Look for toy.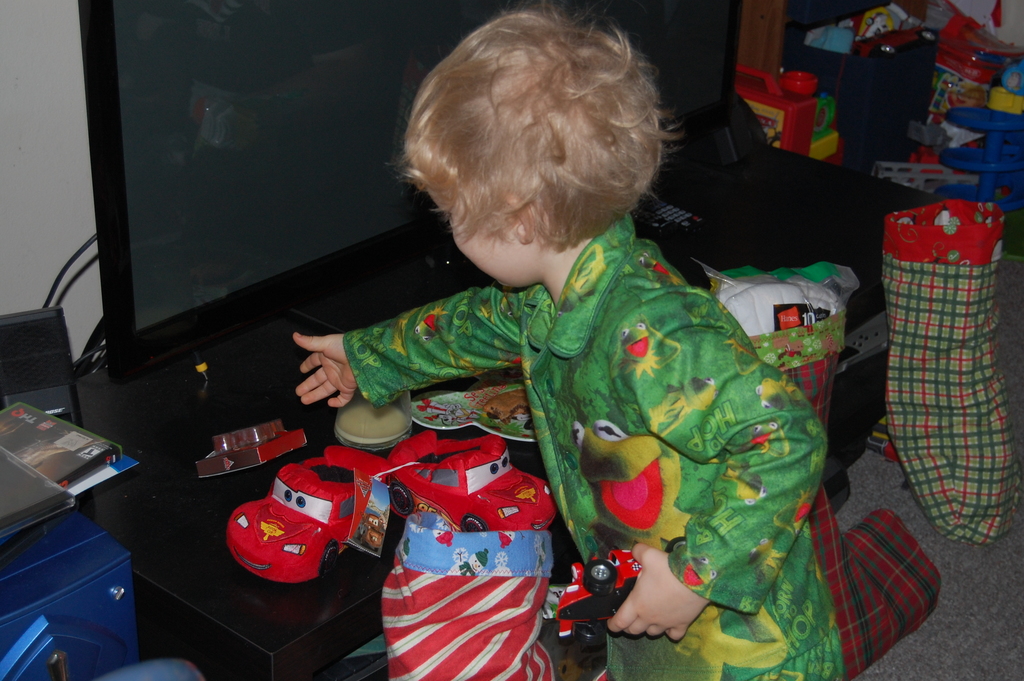
Found: l=211, t=452, r=391, b=603.
